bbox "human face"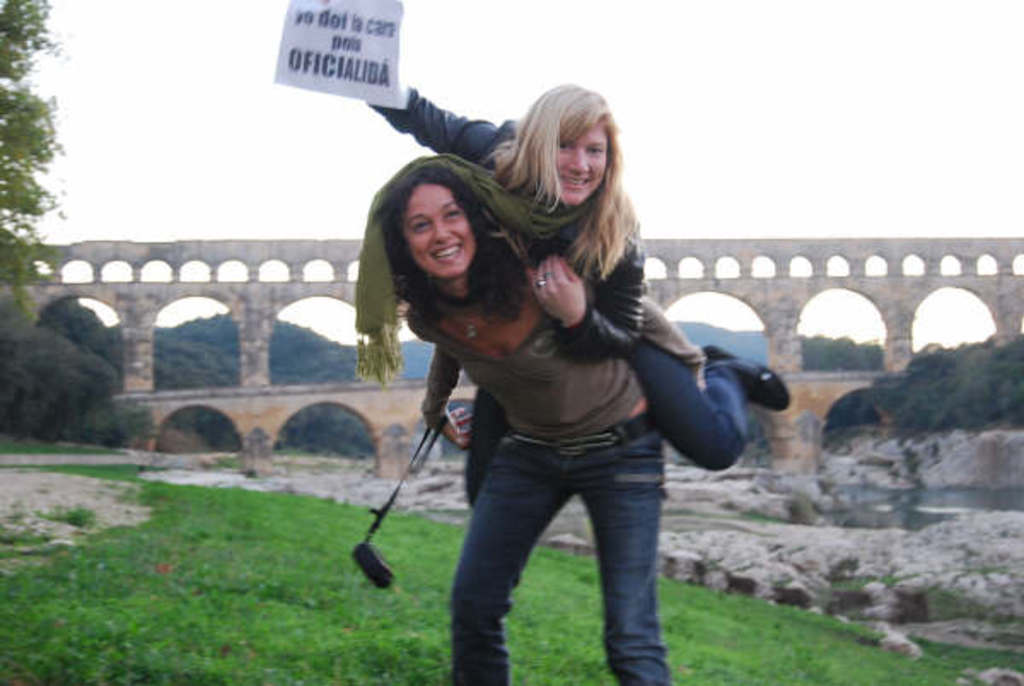
bbox(560, 128, 606, 208)
